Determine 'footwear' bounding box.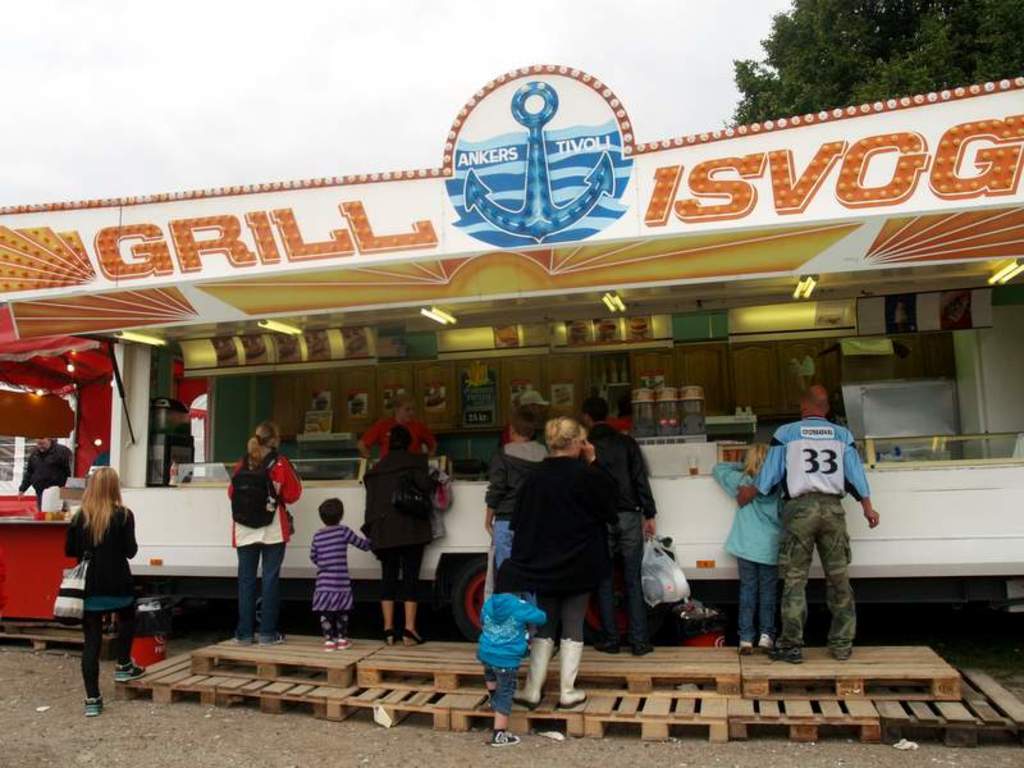
Determined: x1=742 y1=640 x2=753 y2=657.
